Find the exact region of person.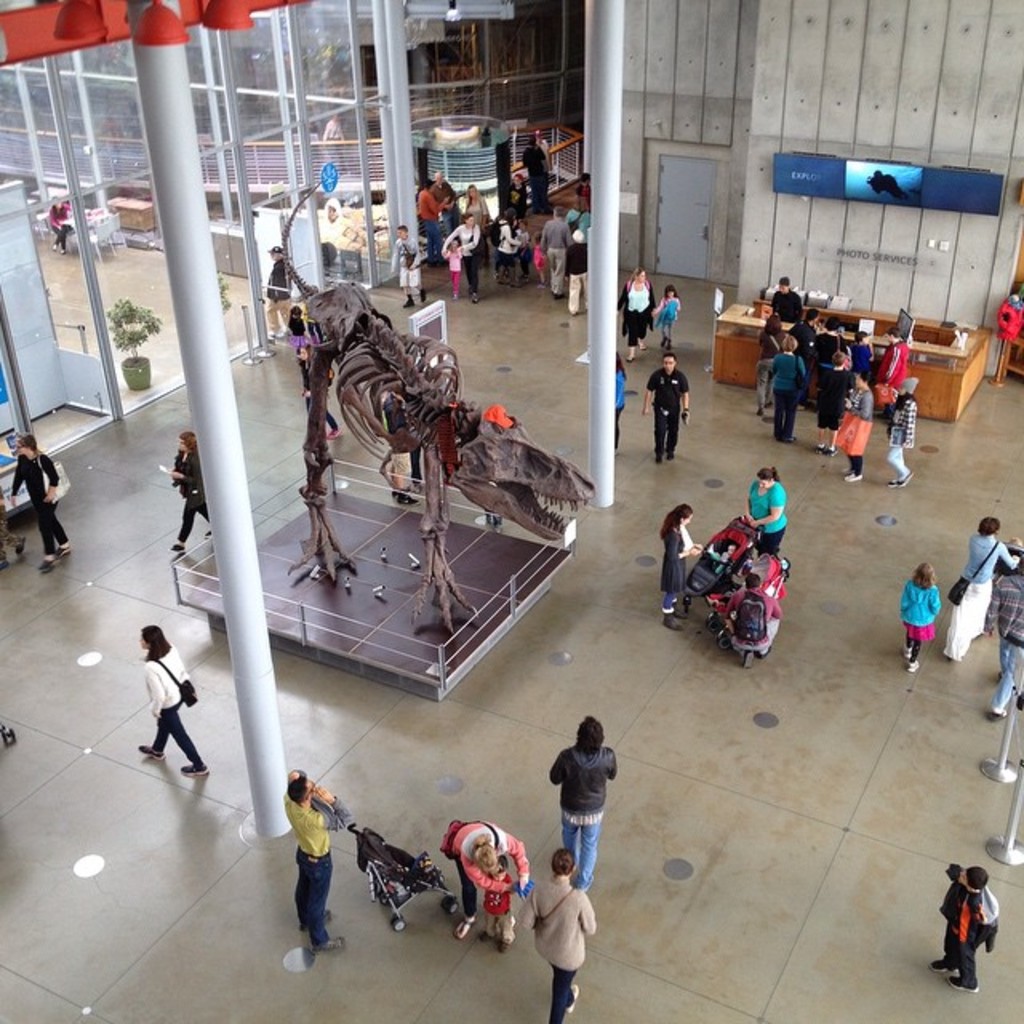
Exact region: rect(614, 349, 627, 446).
